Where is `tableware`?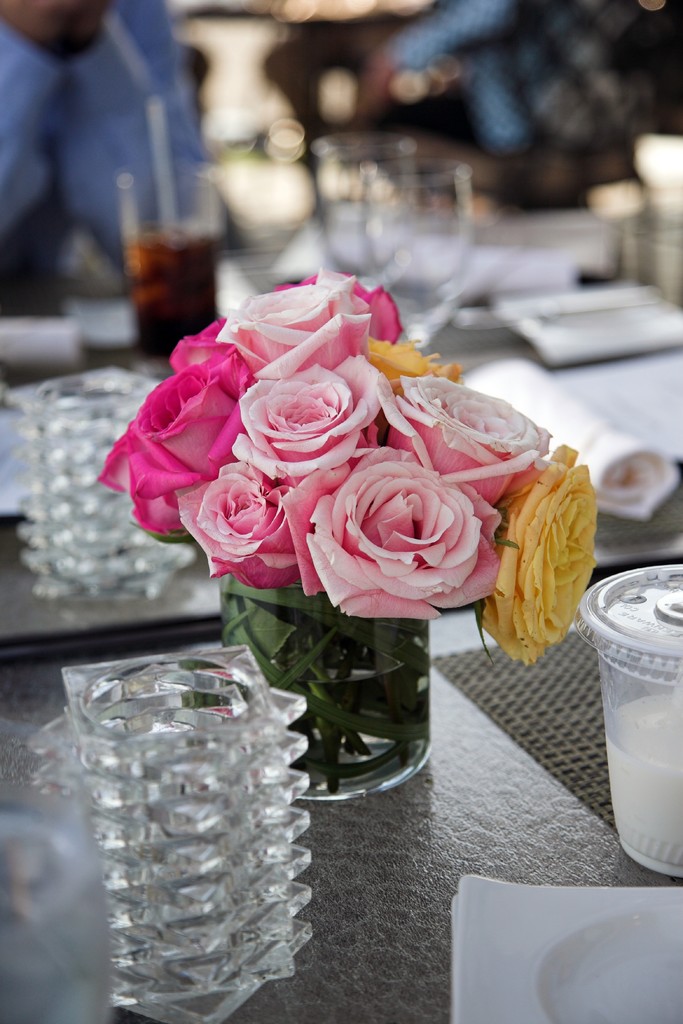
left=581, top=171, right=682, bottom=314.
